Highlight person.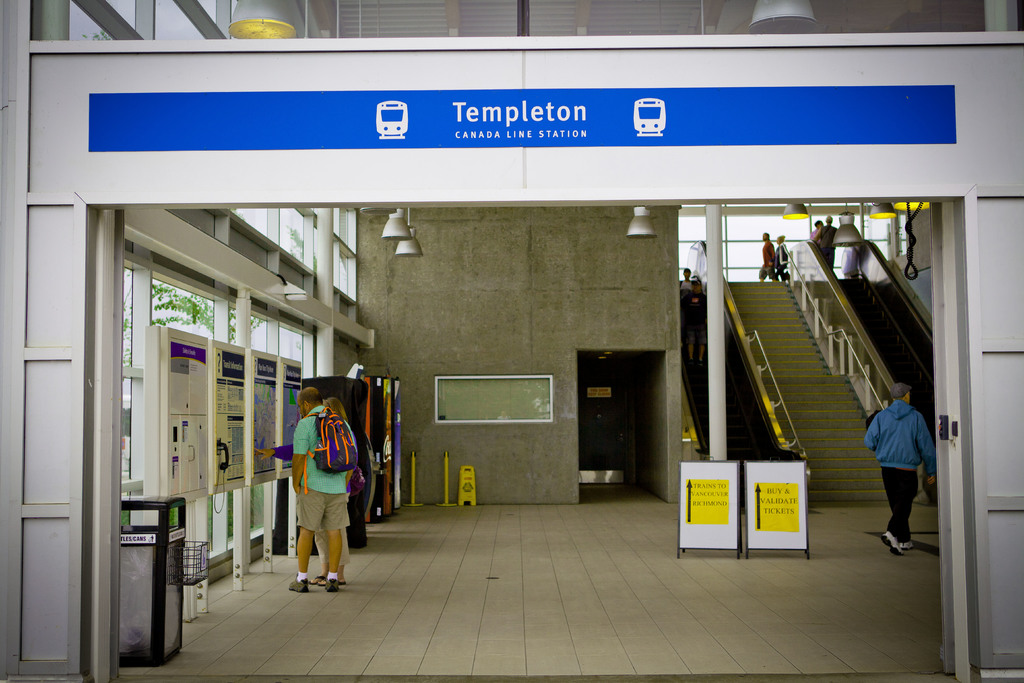
Highlighted region: select_region(860, 381, 939, 552).
